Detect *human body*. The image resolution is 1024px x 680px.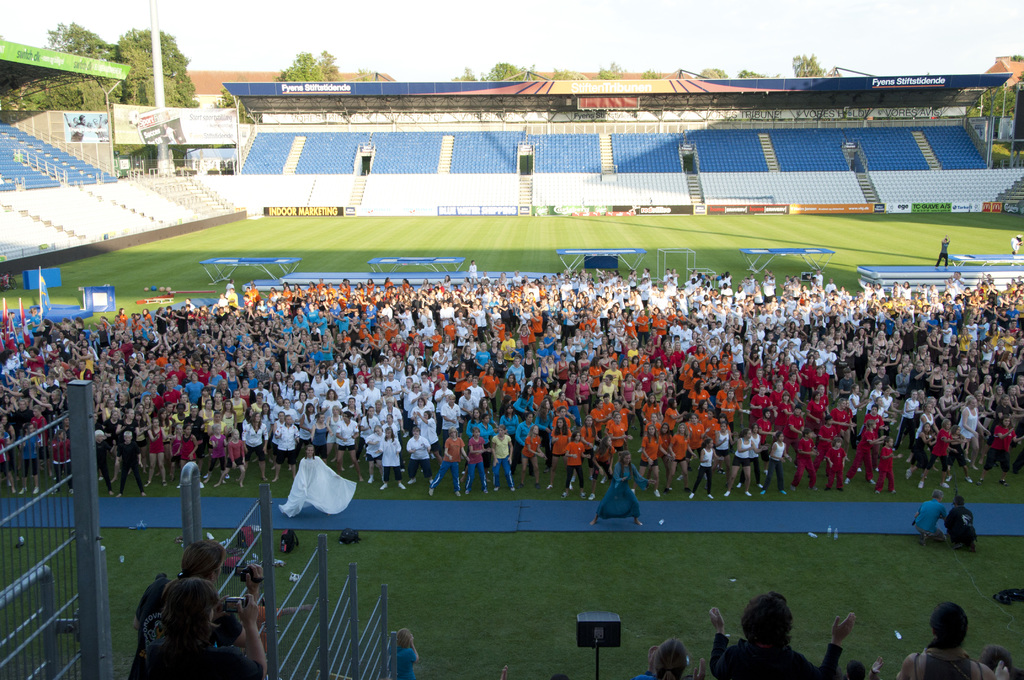
bbox=[781, 386, 790, 416].
